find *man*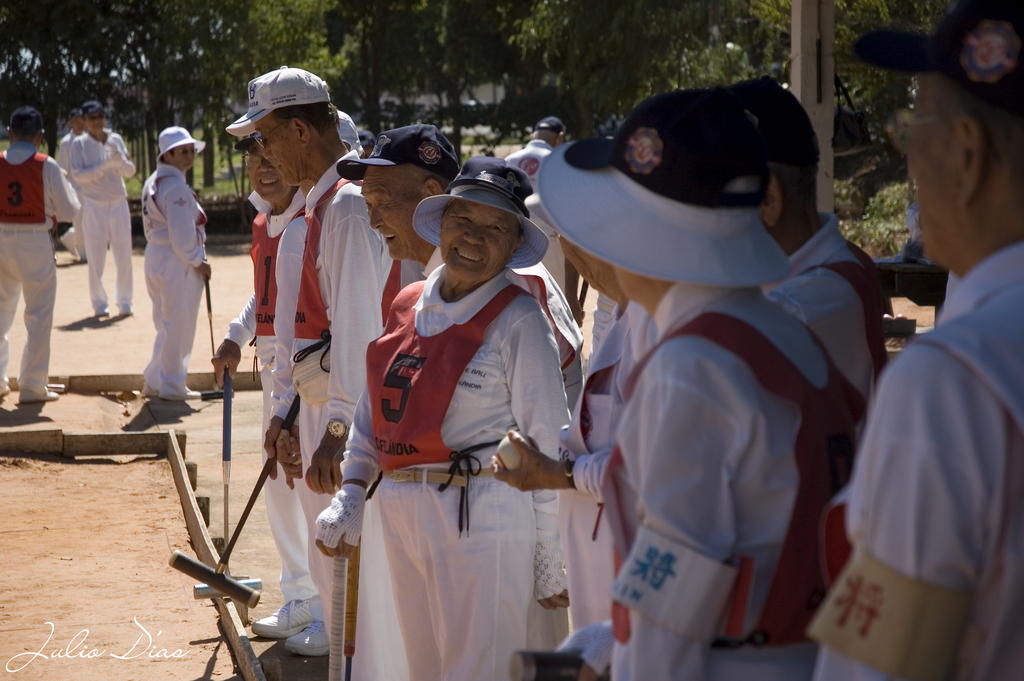
67 98 135 318
